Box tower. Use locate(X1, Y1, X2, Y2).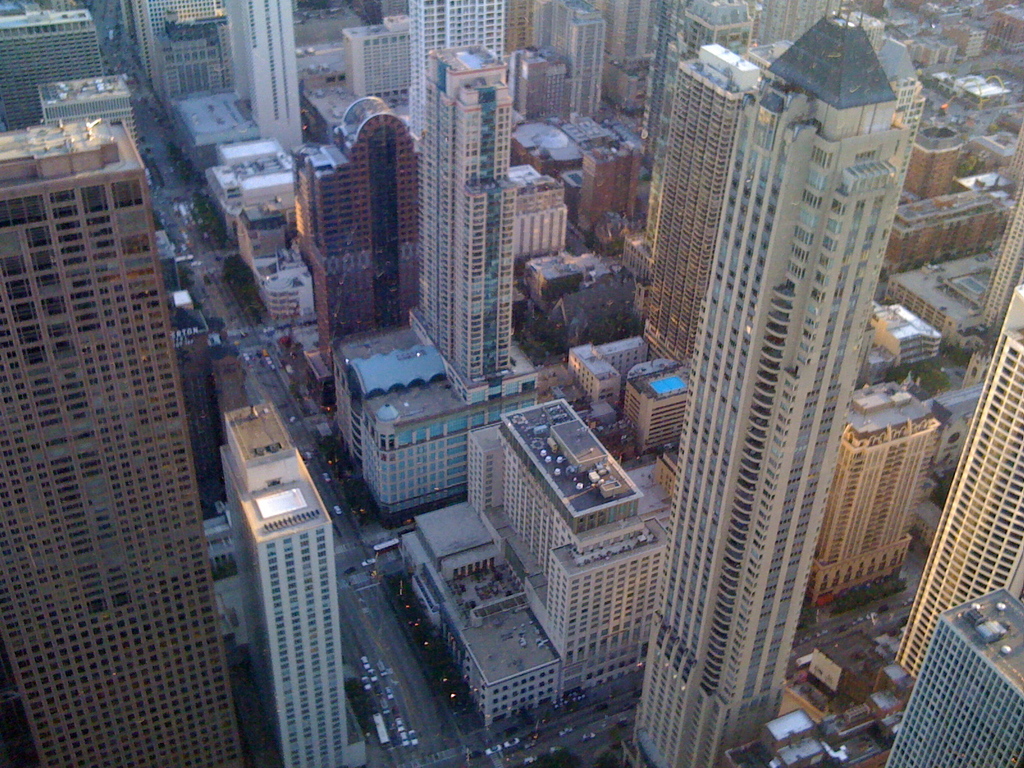
locate(0, 114, 244, 767).
